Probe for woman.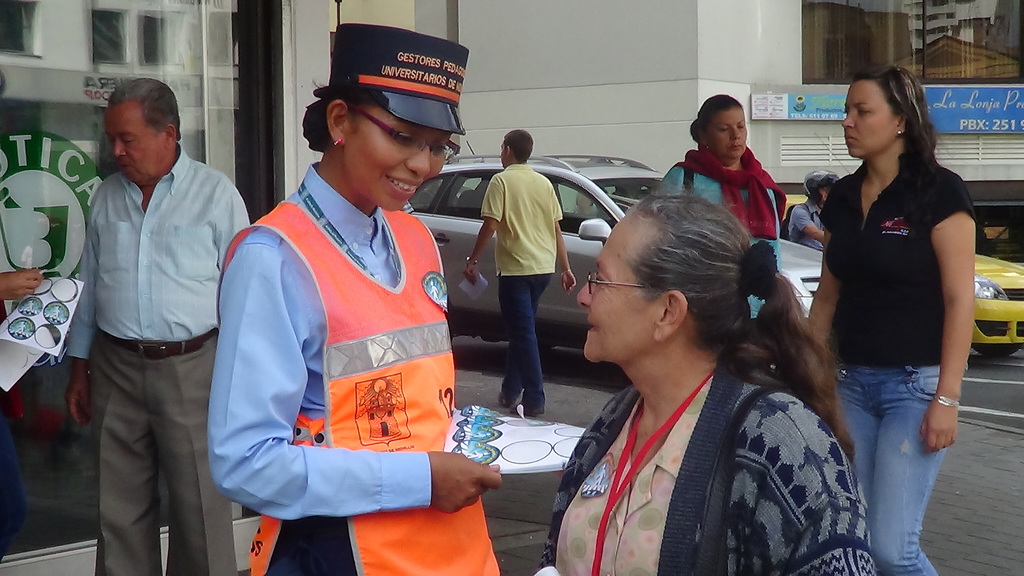
Probe result: bbox(806, 70, 980, 575).
